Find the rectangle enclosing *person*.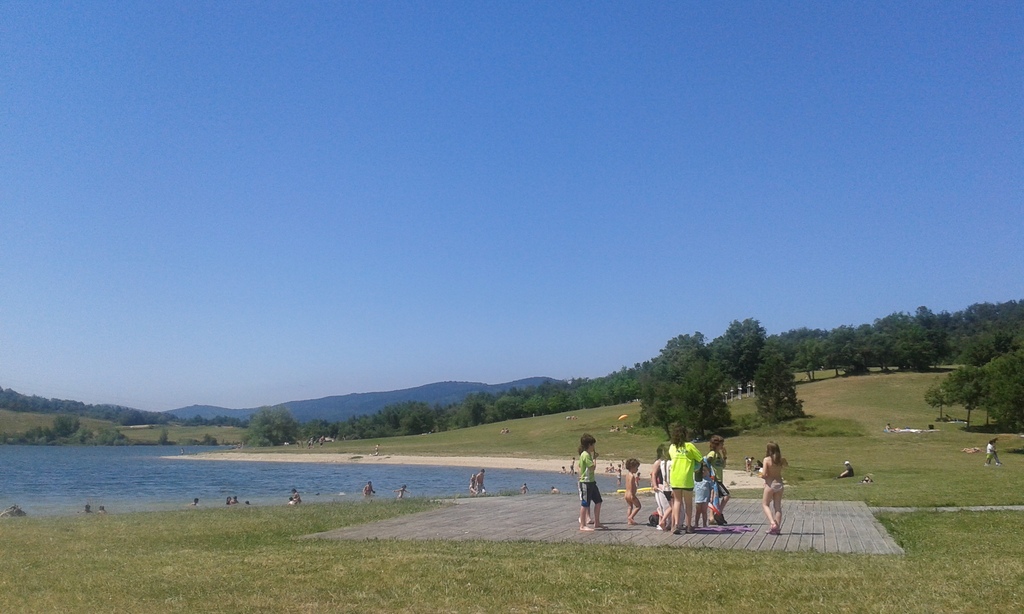
[665, 424, 701, 535].
